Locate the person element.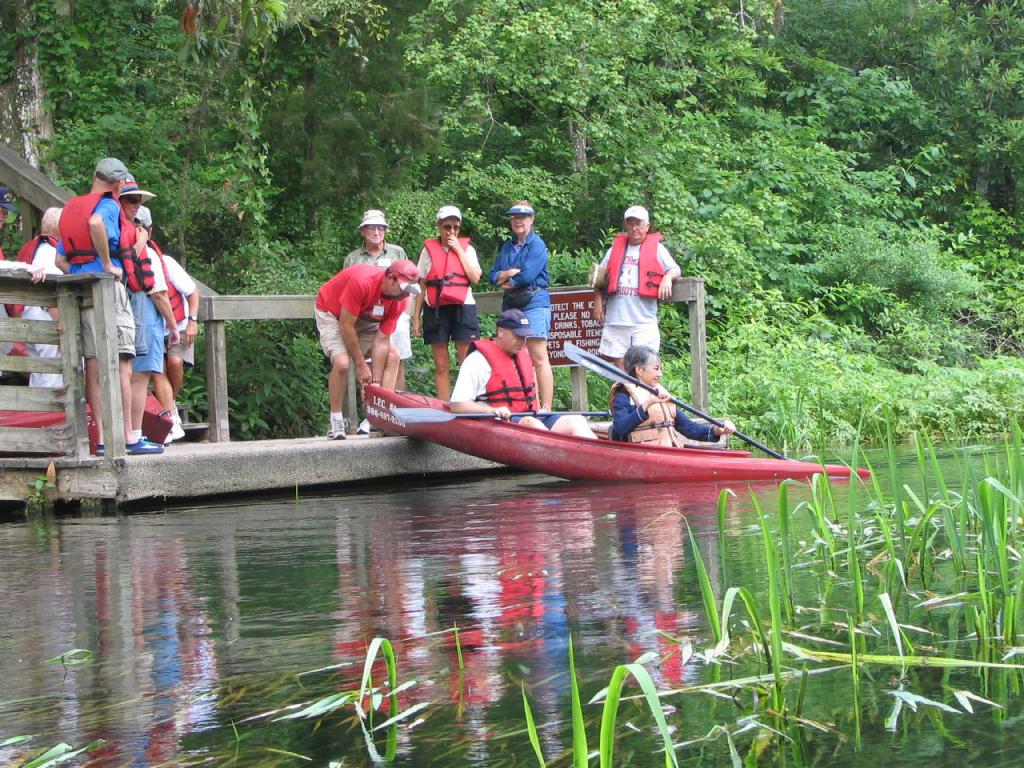
Element bbox: left=608, top=336, right=726, bottom=462.
